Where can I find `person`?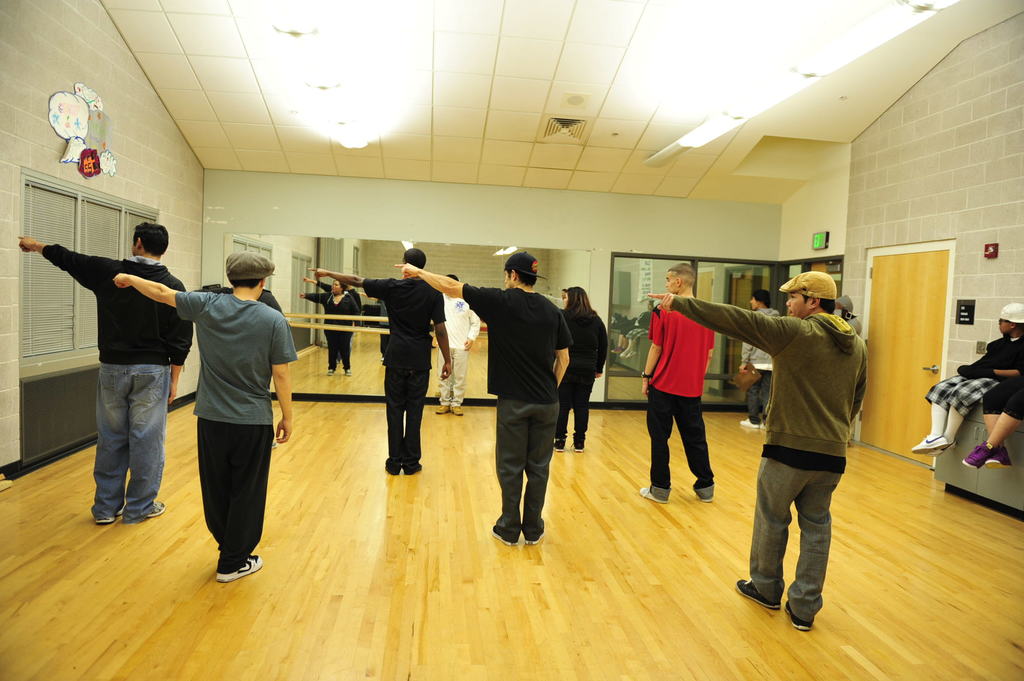
You can find it at select_region(399, 250, 572, 539).
